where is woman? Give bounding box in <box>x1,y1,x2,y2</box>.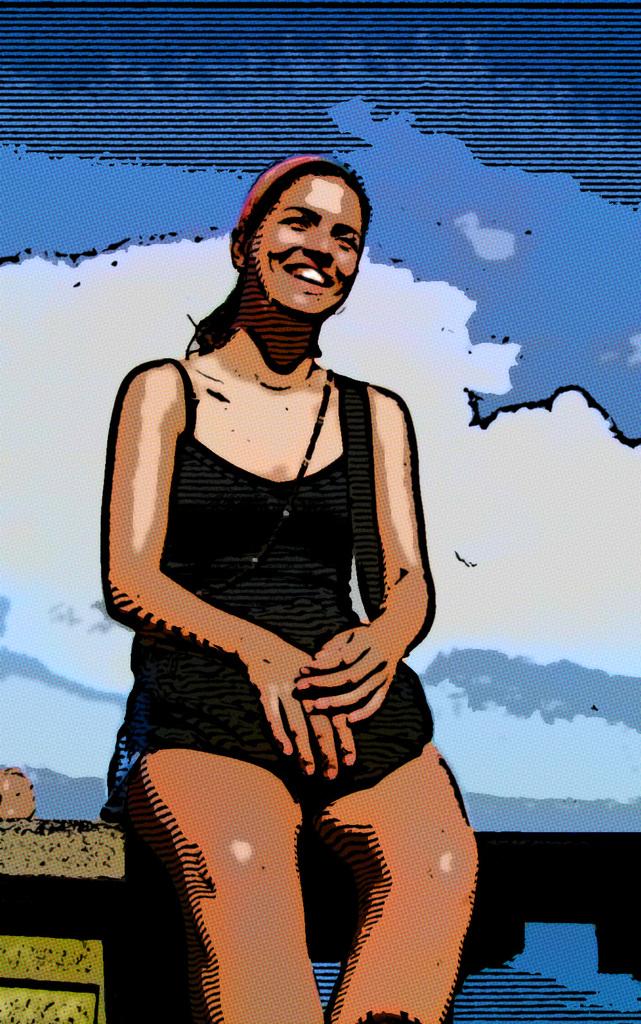
<box>100,122,486,973</box>.
